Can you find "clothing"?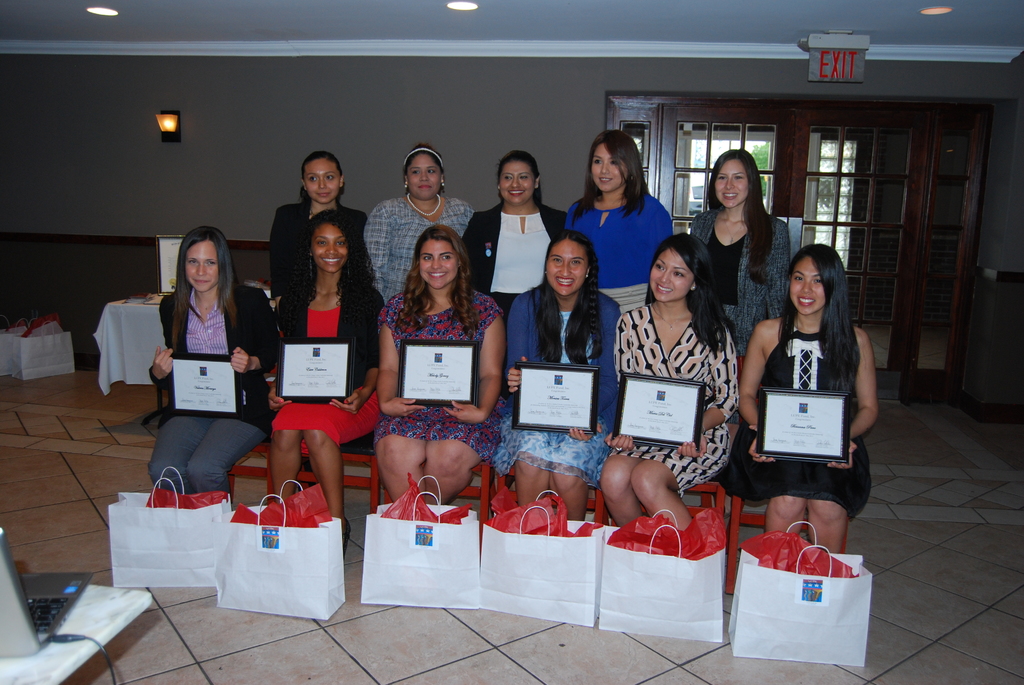
Yes, bounding box: 610/299/742/488.
